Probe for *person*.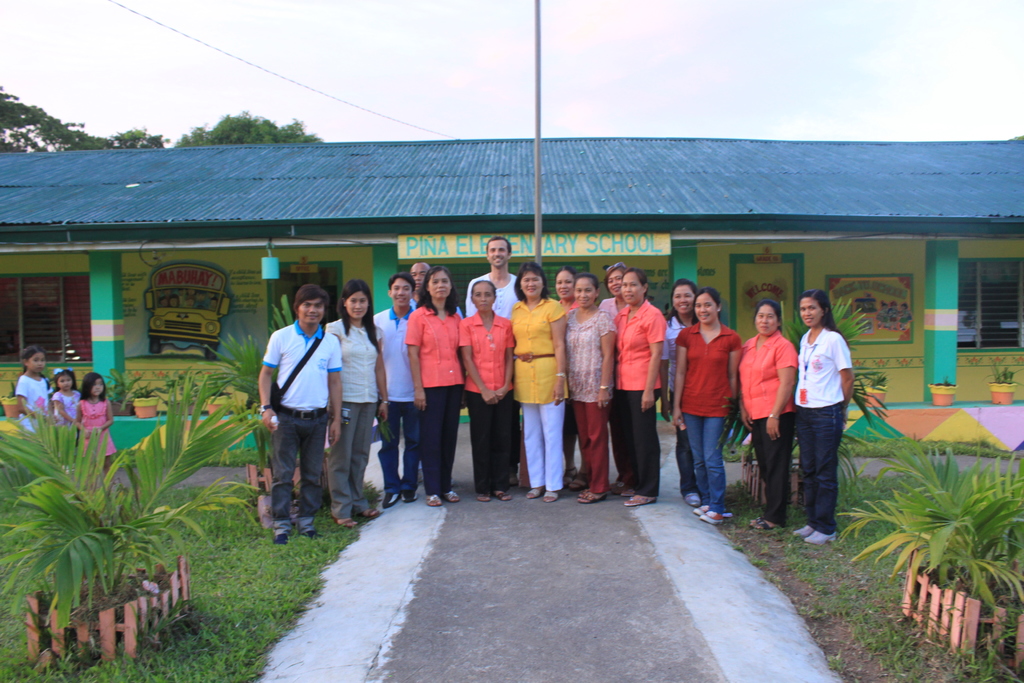
Probe result: BBox(554, 265, 579, 313).
